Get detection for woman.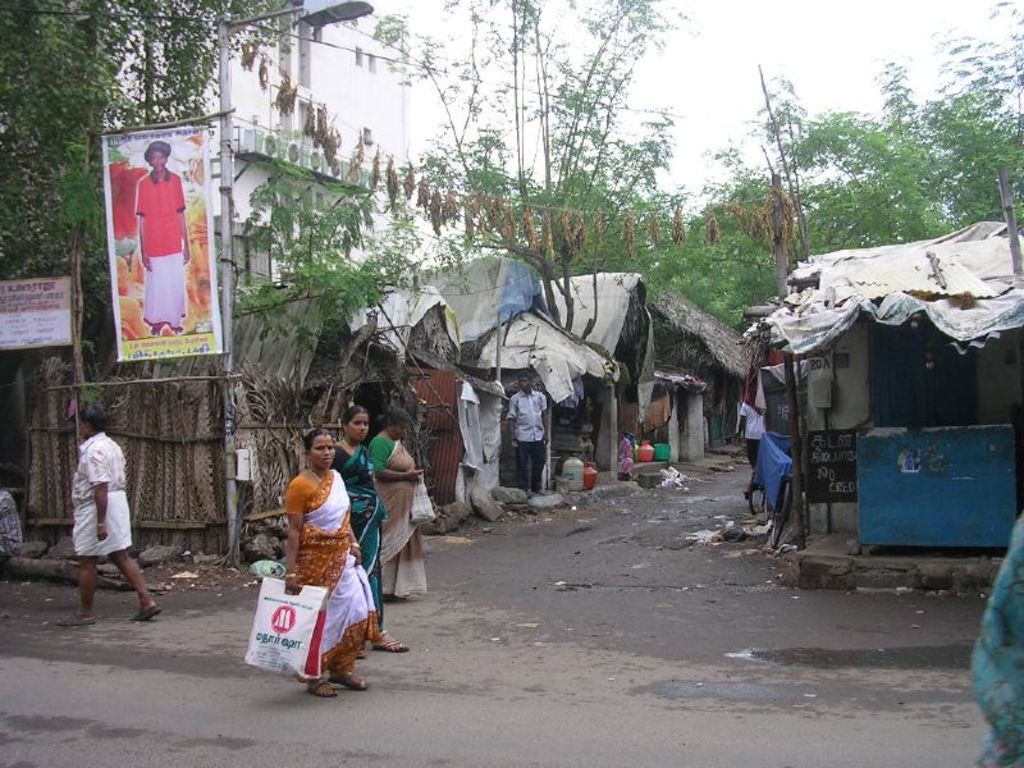
Detection: Rect(329, 406, 411, 659).
